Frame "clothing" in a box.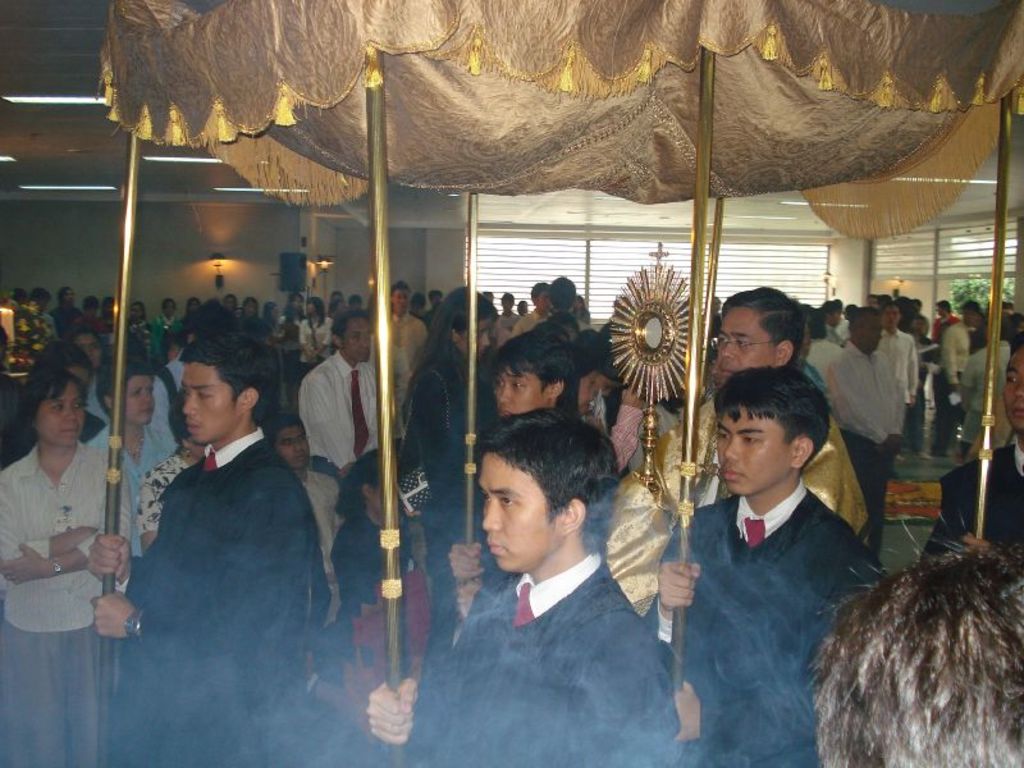
{"left": 125, "top": 438, "right": 323, "bottom": 767}.
